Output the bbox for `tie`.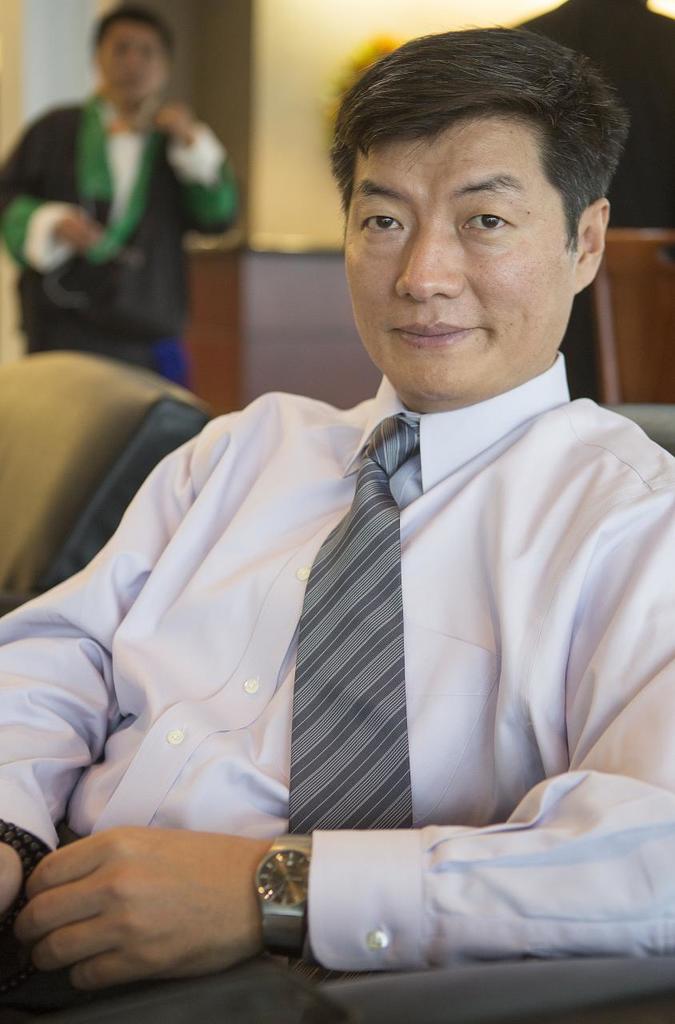
locate(297, 410, 417, 834).
